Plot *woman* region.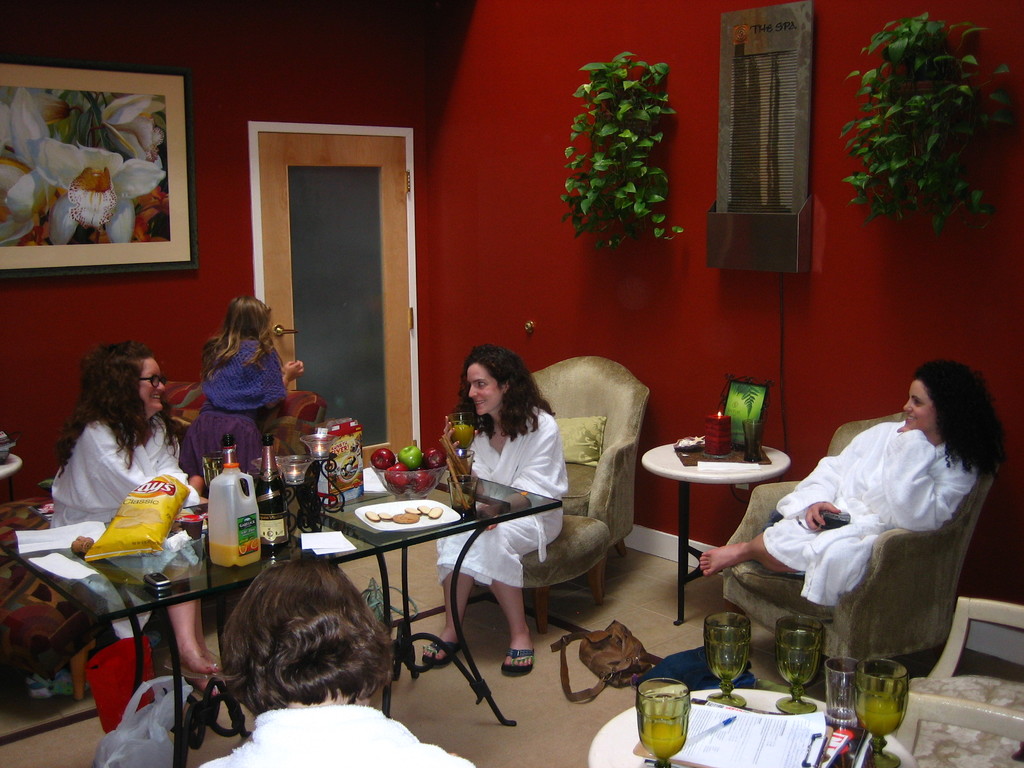
Plotted at select_region(49, 339, 221, 696).
